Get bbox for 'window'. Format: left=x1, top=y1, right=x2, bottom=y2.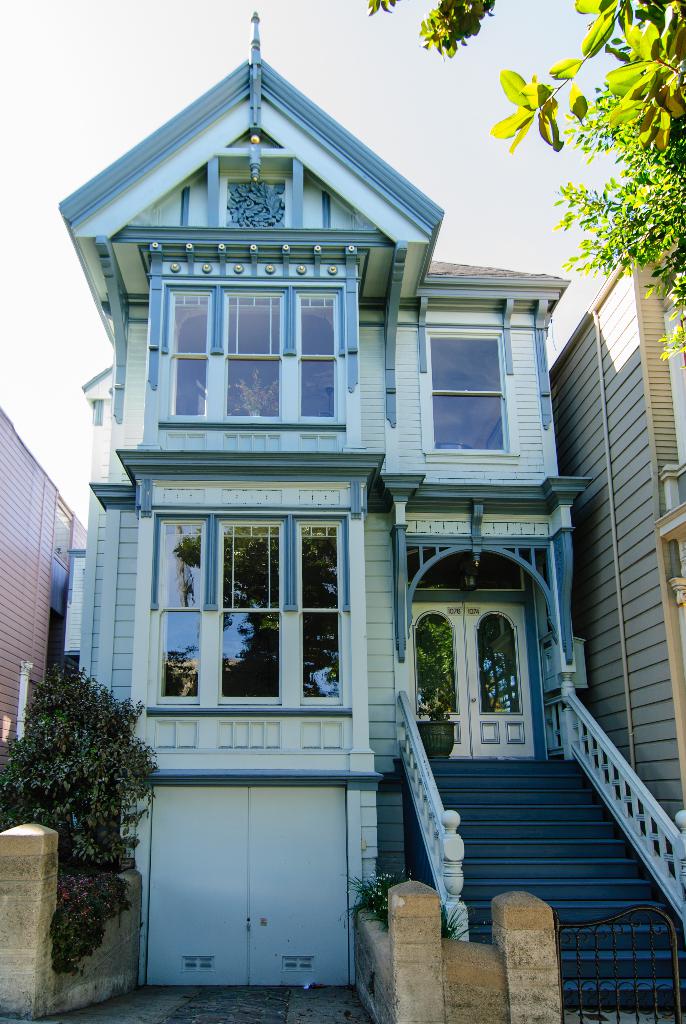
left=46, top=497, right=76, bottom=574.
